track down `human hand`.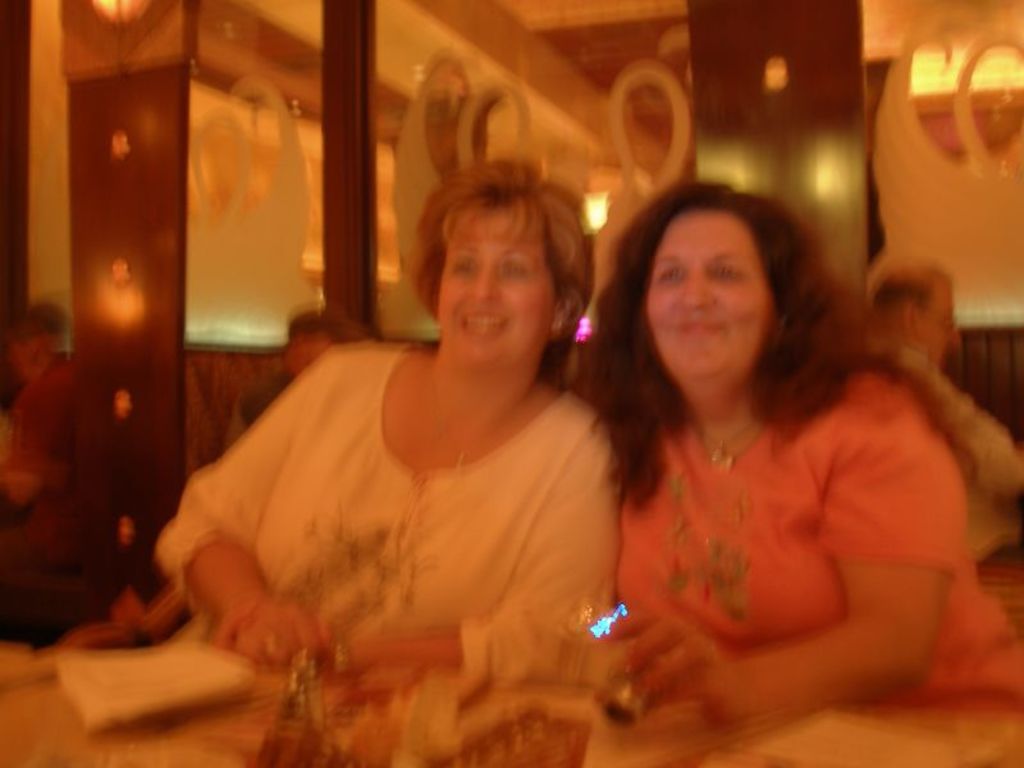
Tracked to {"left": 238, "top": 596, "right": 329, "bottom": 672}.
